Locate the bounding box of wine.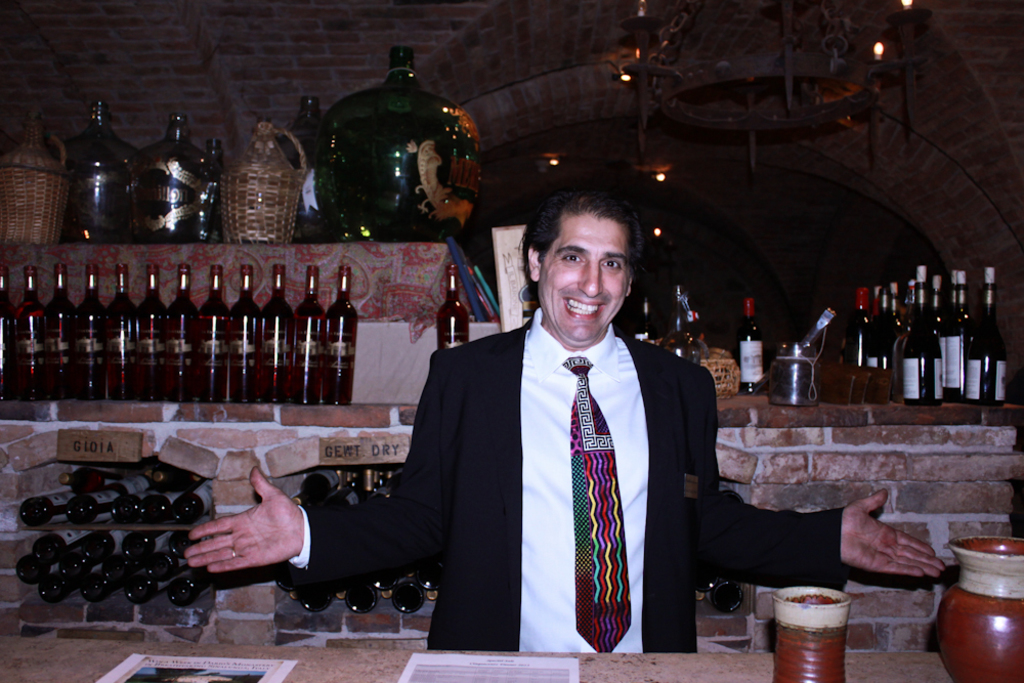
Bounding box: locate(641, 299, 652, 342).
